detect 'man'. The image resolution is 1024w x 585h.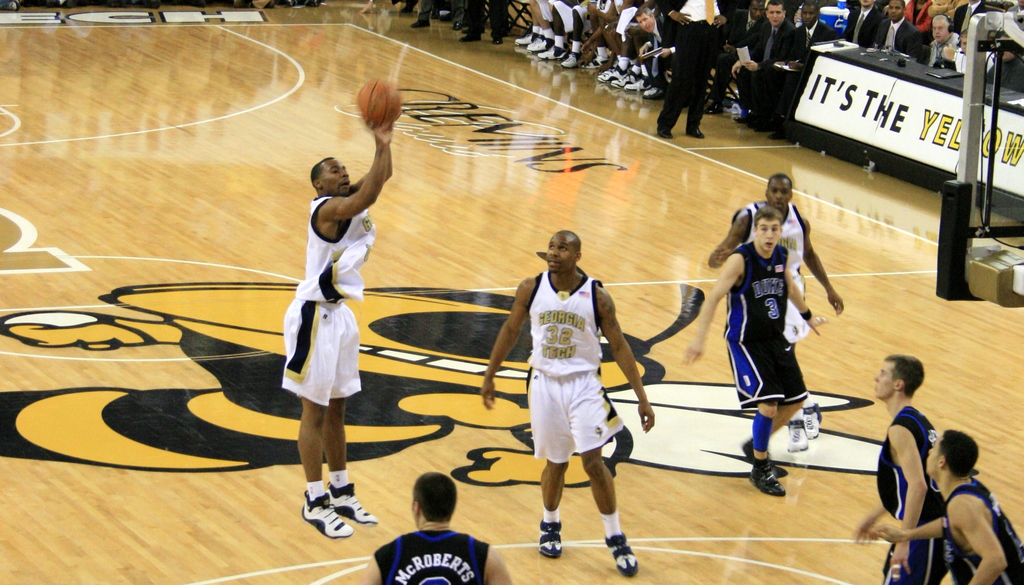
bbox(509, 0, 552, 60).
